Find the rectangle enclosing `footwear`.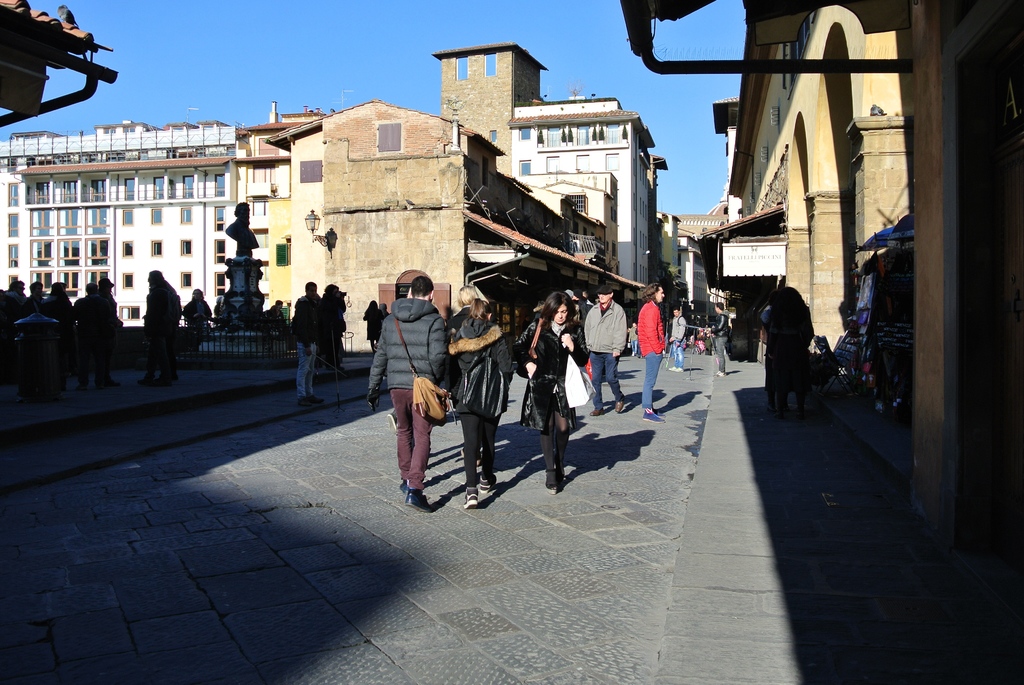
[614,397,624,411].
